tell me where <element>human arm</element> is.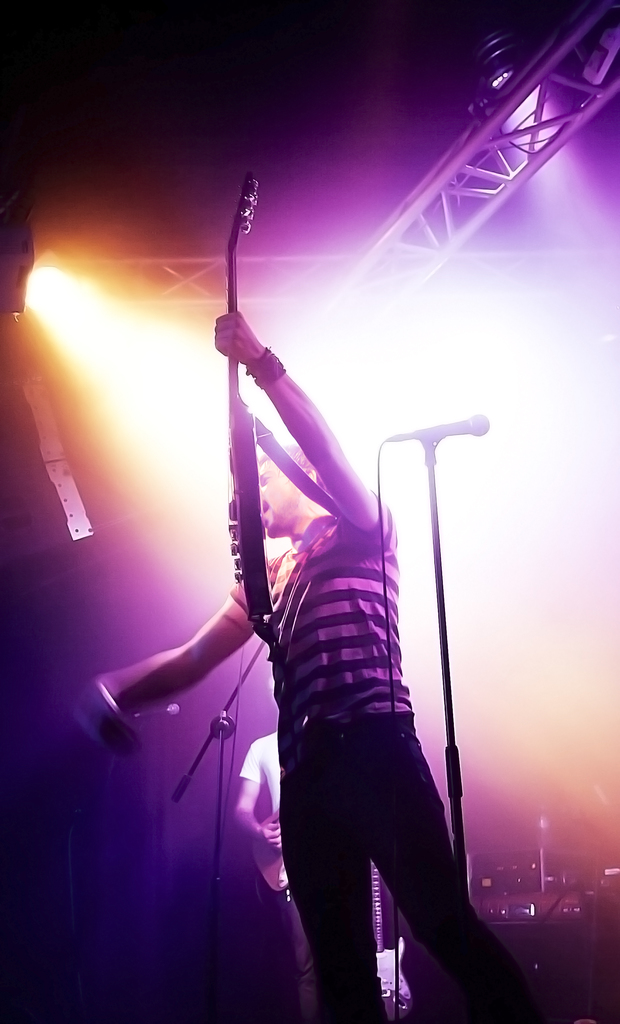
<element>human arm</element> is at BBox(230, 741, 281, 842).
